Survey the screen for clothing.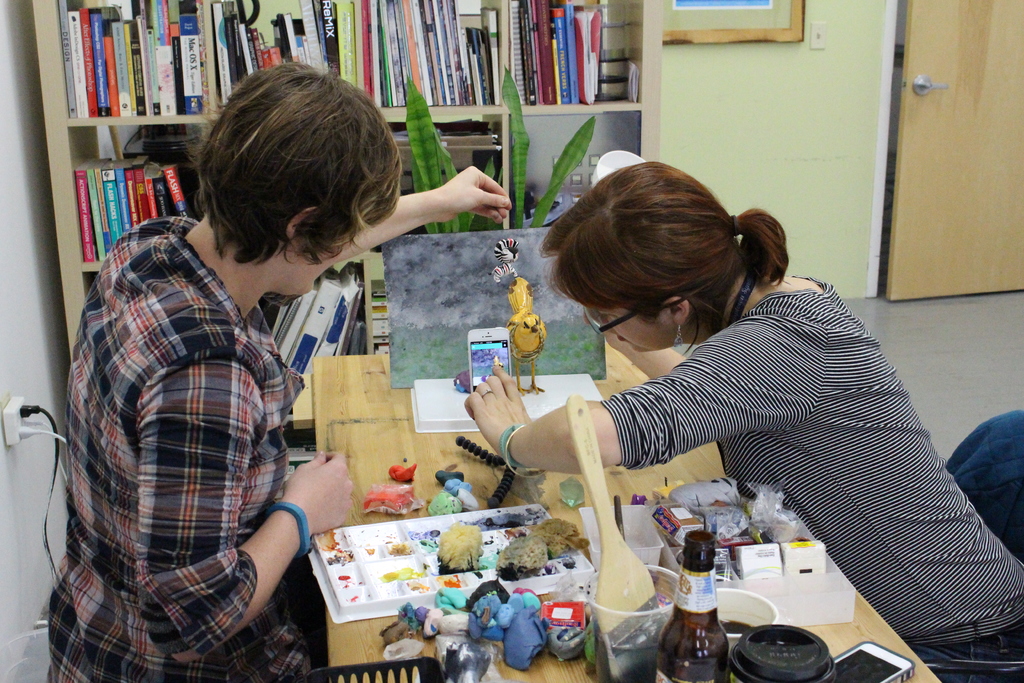
Survey found: crop(597, 274, 1023, 682).
